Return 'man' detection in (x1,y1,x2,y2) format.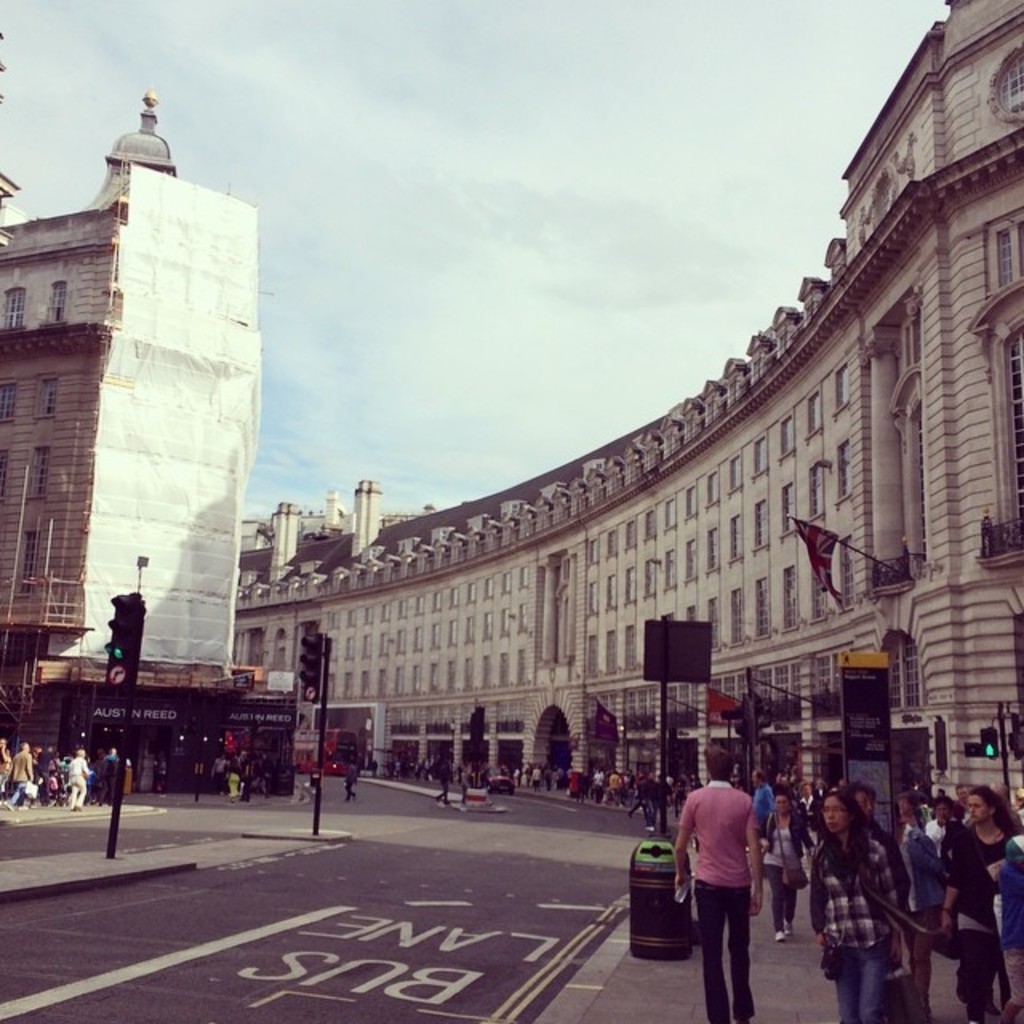
(842,784,907,917).
